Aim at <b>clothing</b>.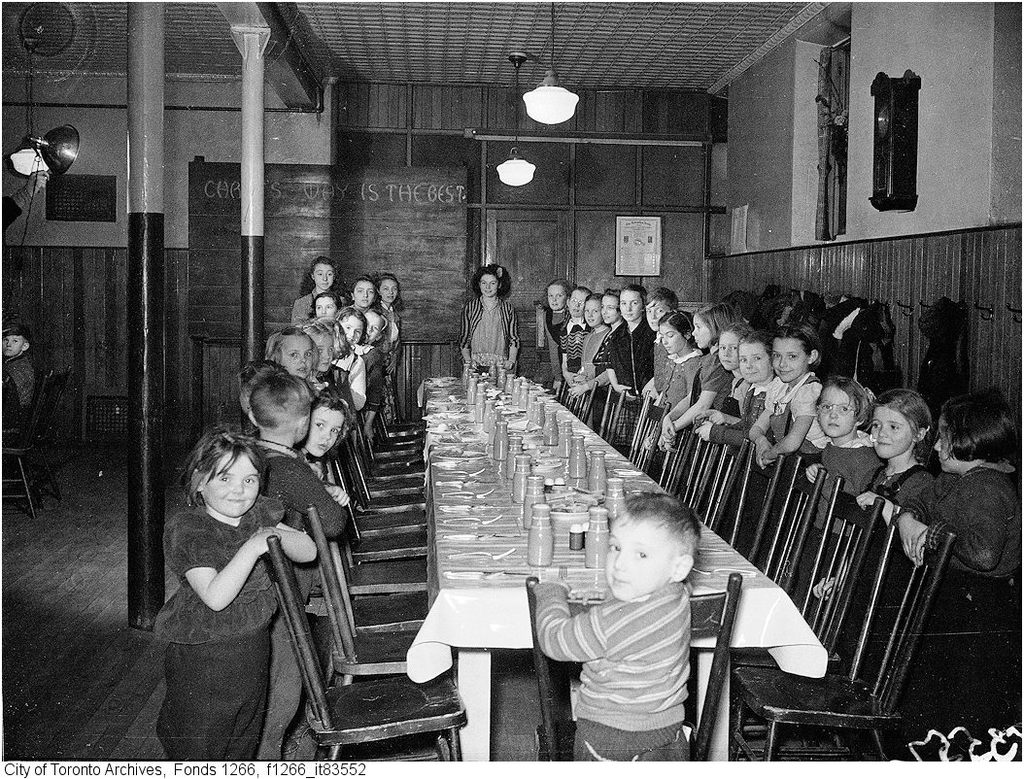
Aimed at [651,344,702,444].
